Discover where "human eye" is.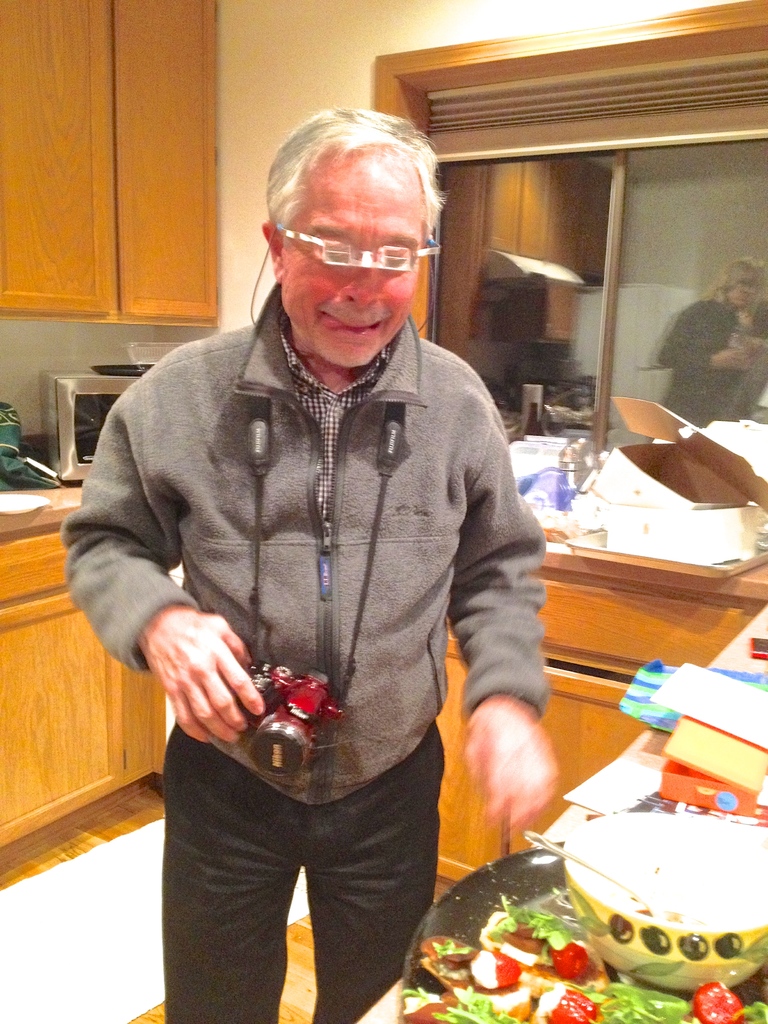
Discovered at 381, 239, 410, 271.
